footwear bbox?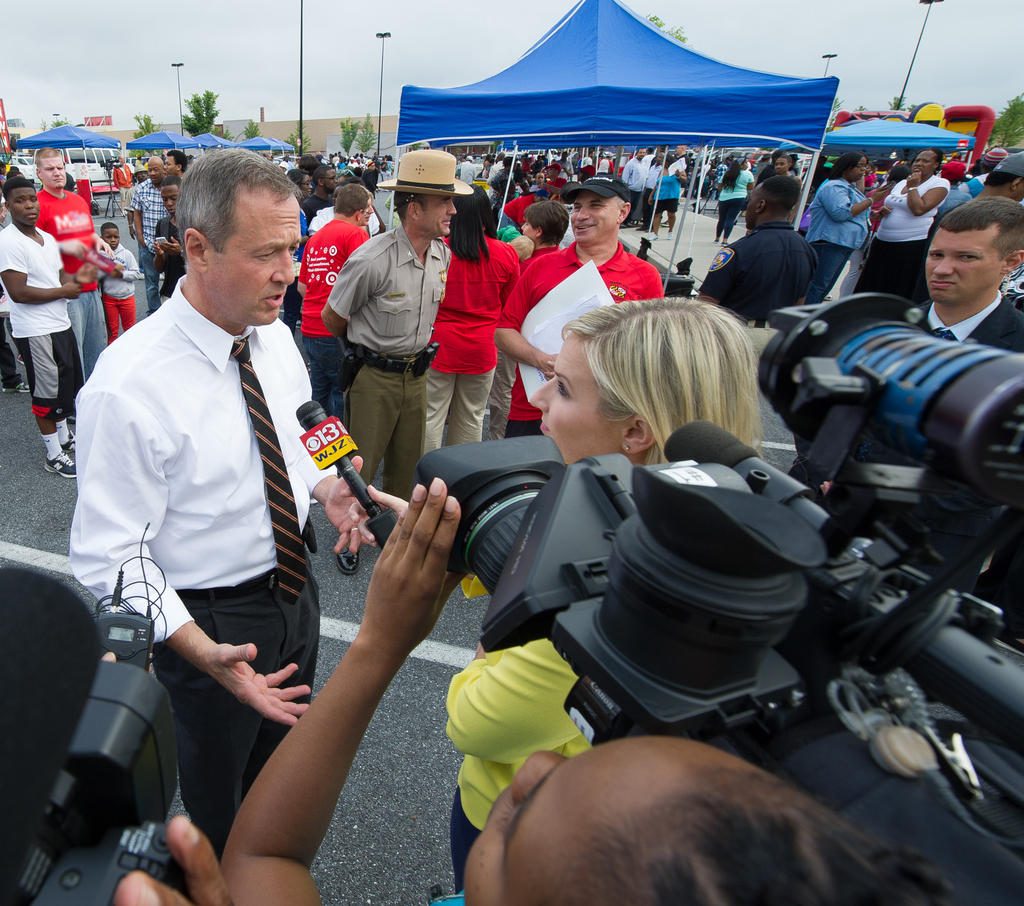
[43,449,76,479]
